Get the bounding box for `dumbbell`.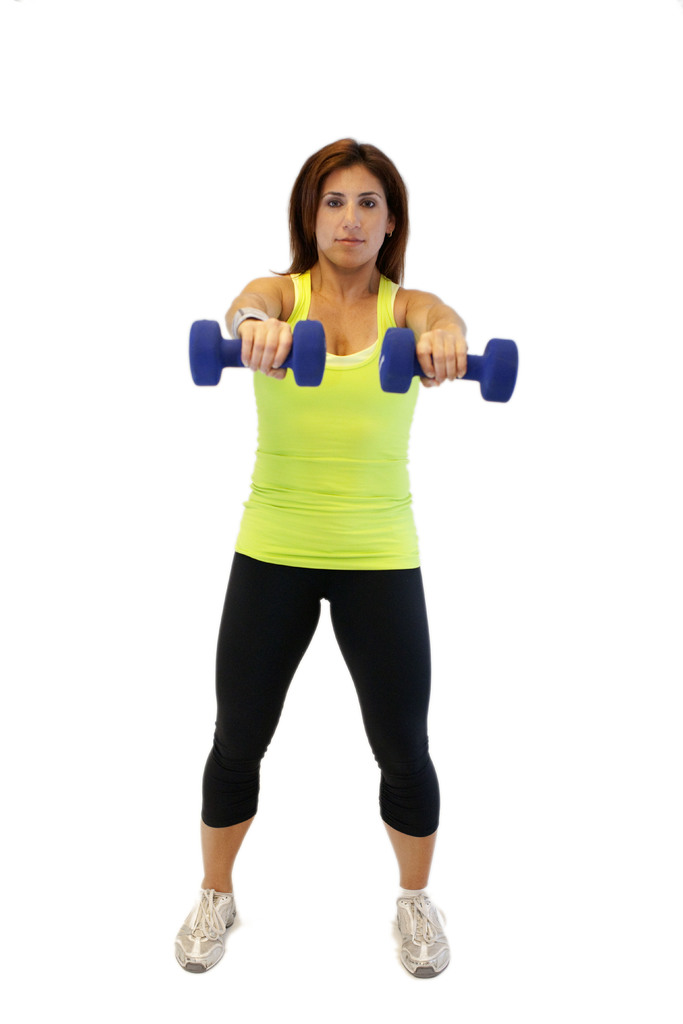
375, 316, 518, 400.
